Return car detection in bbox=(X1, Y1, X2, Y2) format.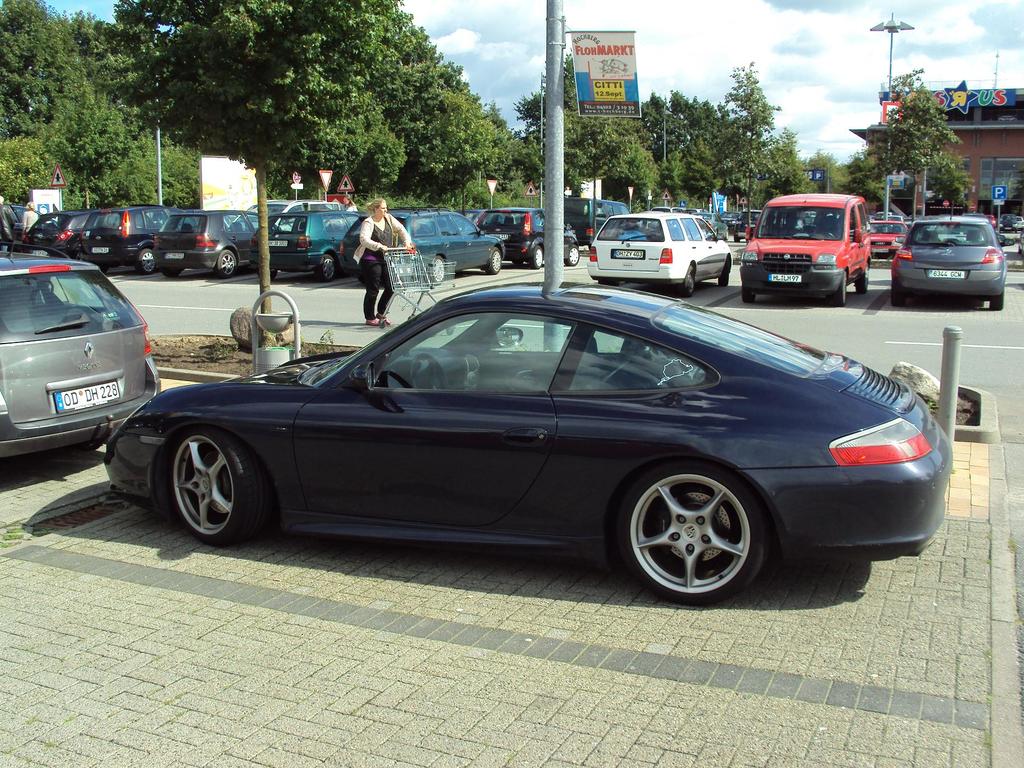
bbox=(340, 207, 495, 284).
